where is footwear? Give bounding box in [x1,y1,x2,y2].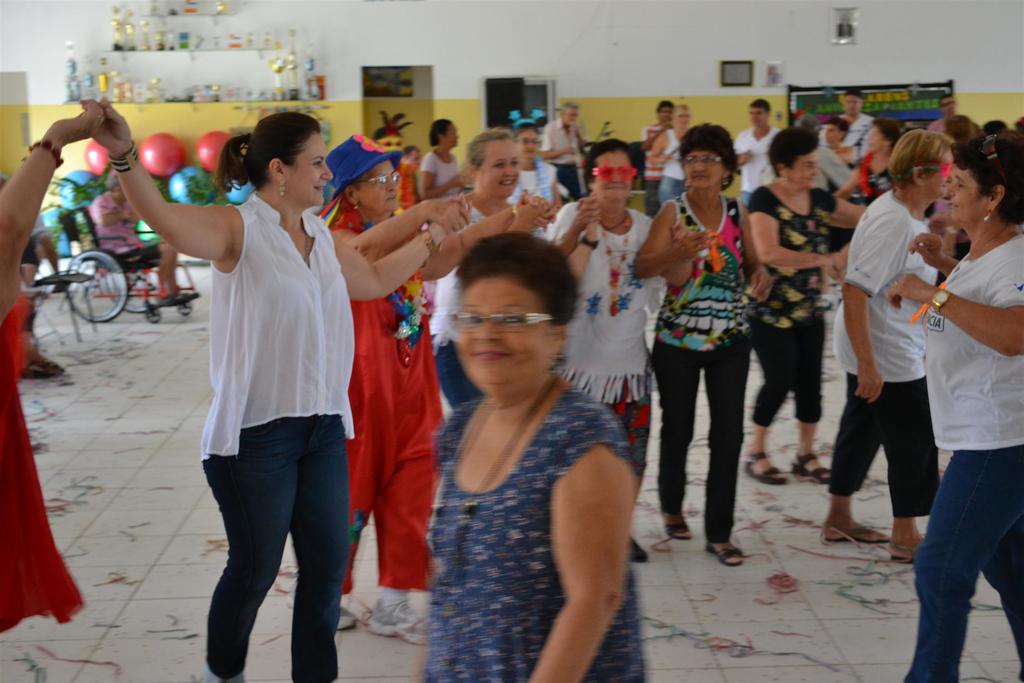
[786,450,831,486].
